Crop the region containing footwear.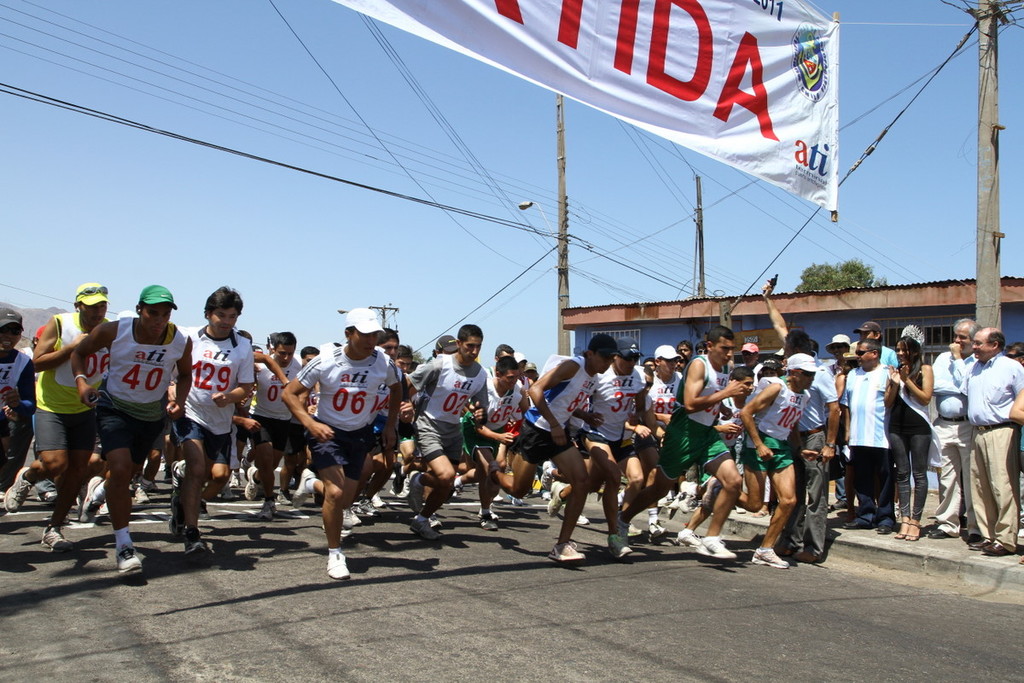
Crop region: [602, 534, 630, 561].
